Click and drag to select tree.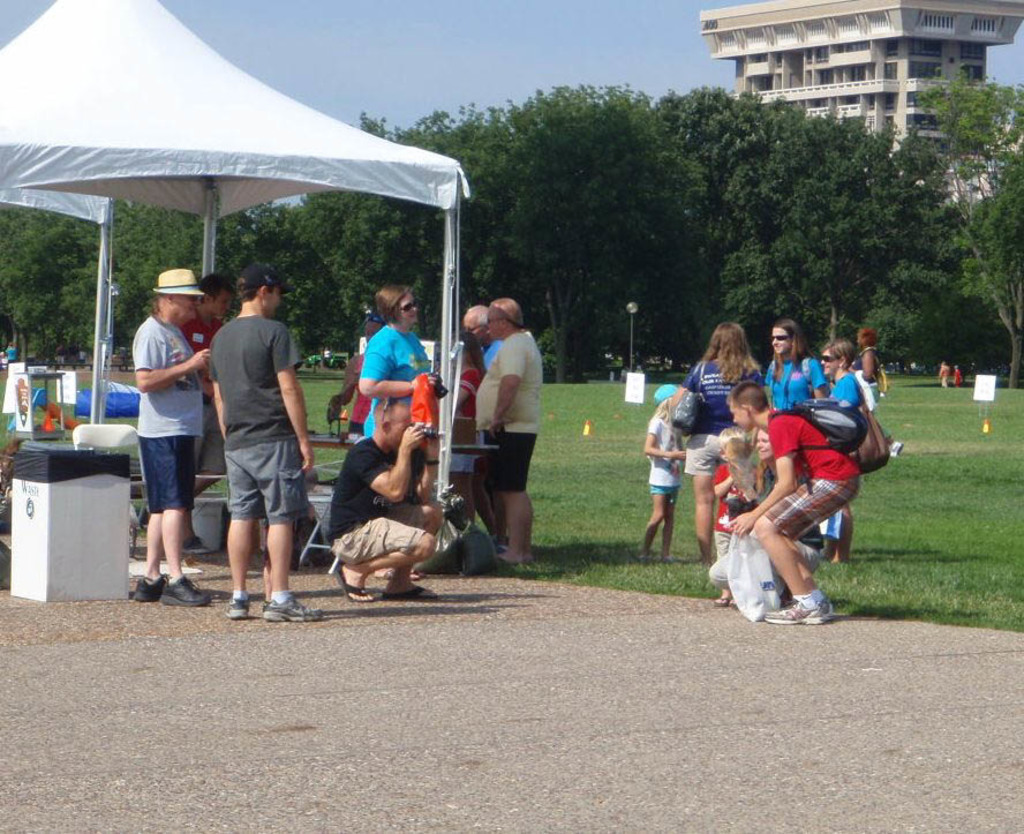
Selection: <bbox>904, 61, 1023, 381</bbox>.
